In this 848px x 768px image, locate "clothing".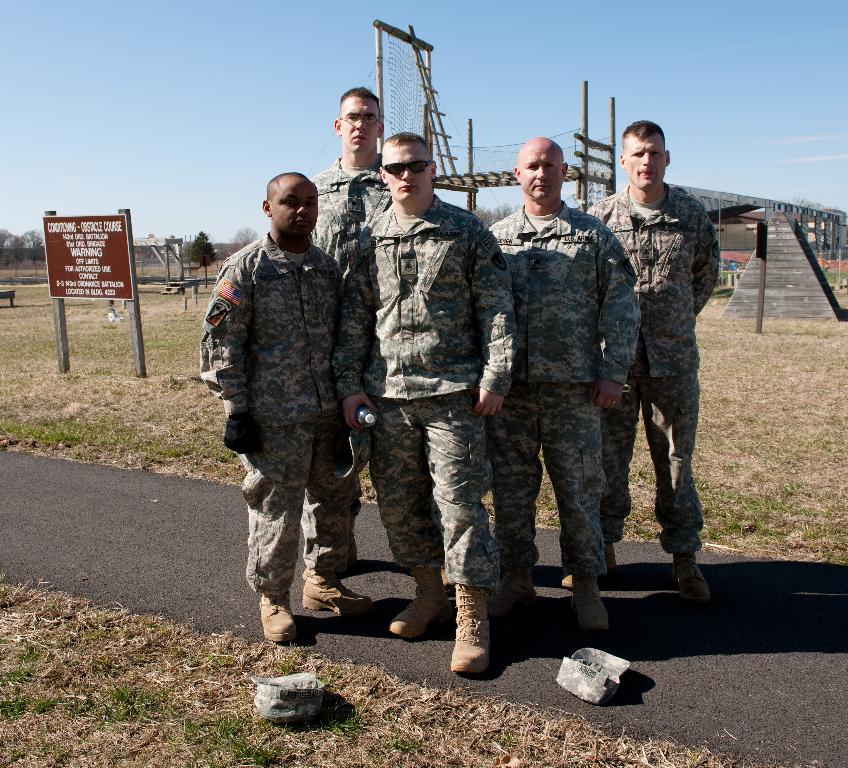
Bounding box: bbox=[334, 193, 517, 593].
